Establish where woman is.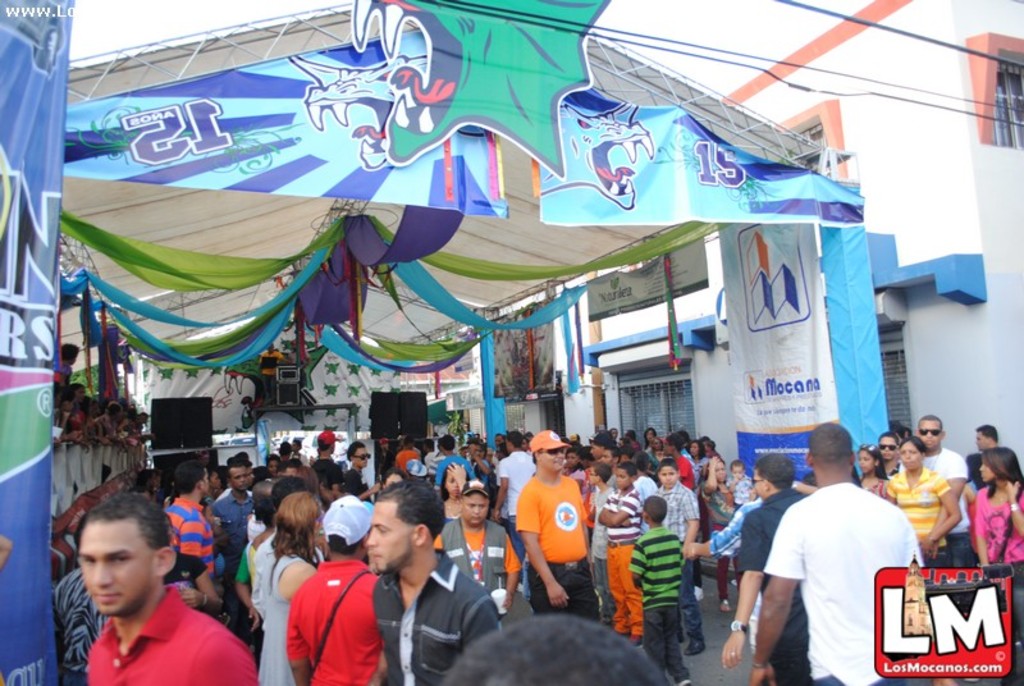
Established at left=257, top=494, right=319, bottom=685.
